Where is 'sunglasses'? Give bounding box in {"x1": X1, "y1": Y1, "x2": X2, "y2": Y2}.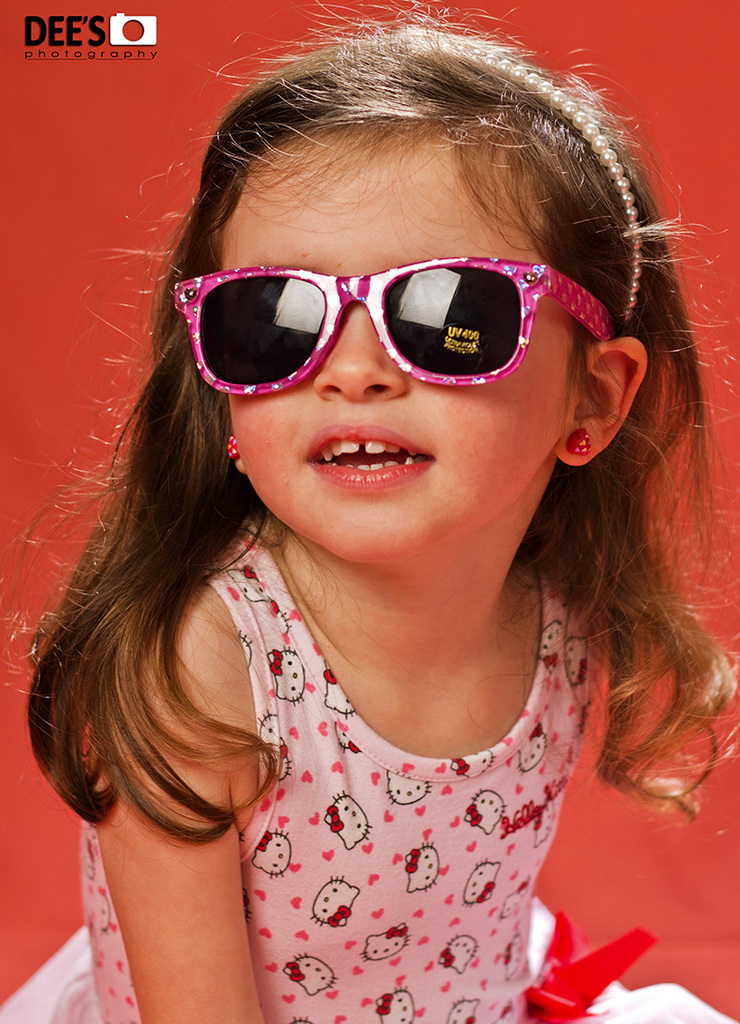
{"x1": 171, "y1": 264, "x2": 619, "y2": 395}.
